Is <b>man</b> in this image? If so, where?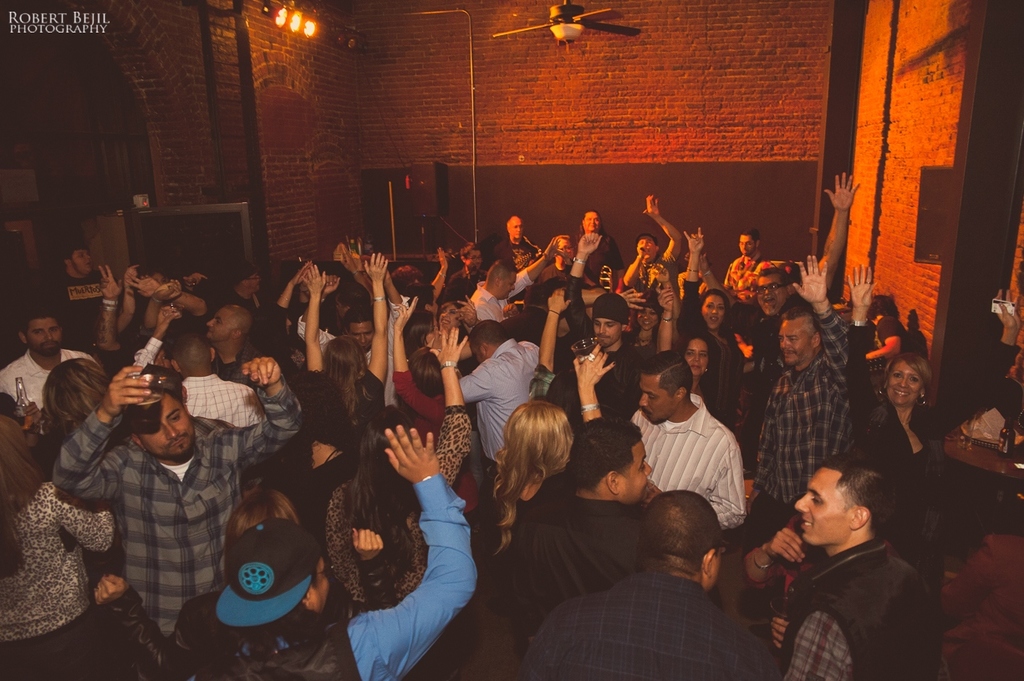
Yes, at [294,256,409,407].
